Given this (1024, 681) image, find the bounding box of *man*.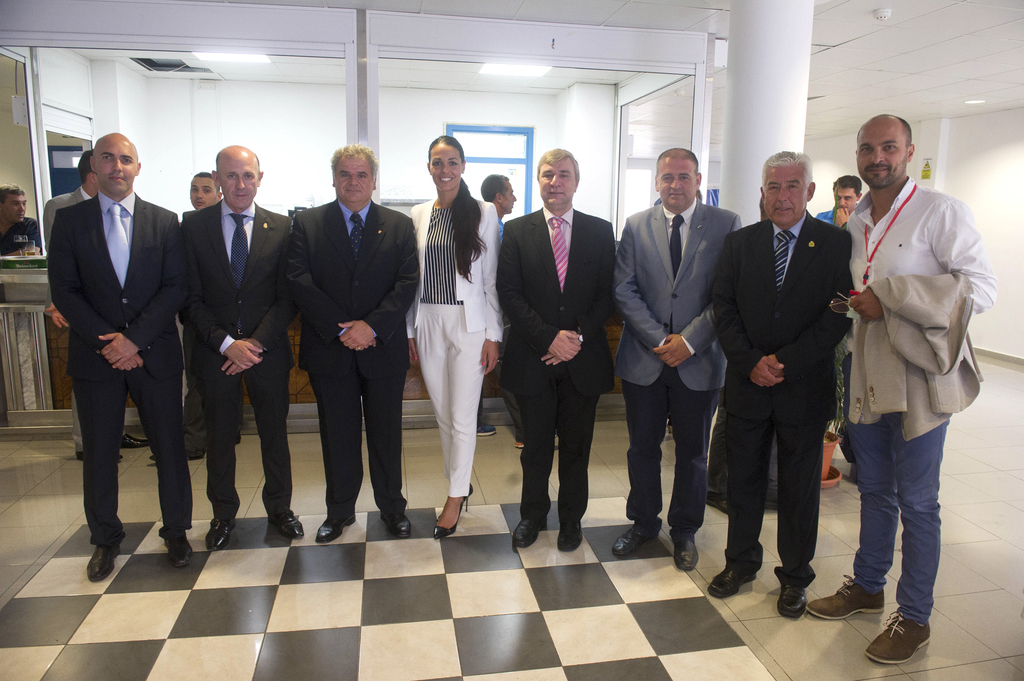
816/104/993/633.
